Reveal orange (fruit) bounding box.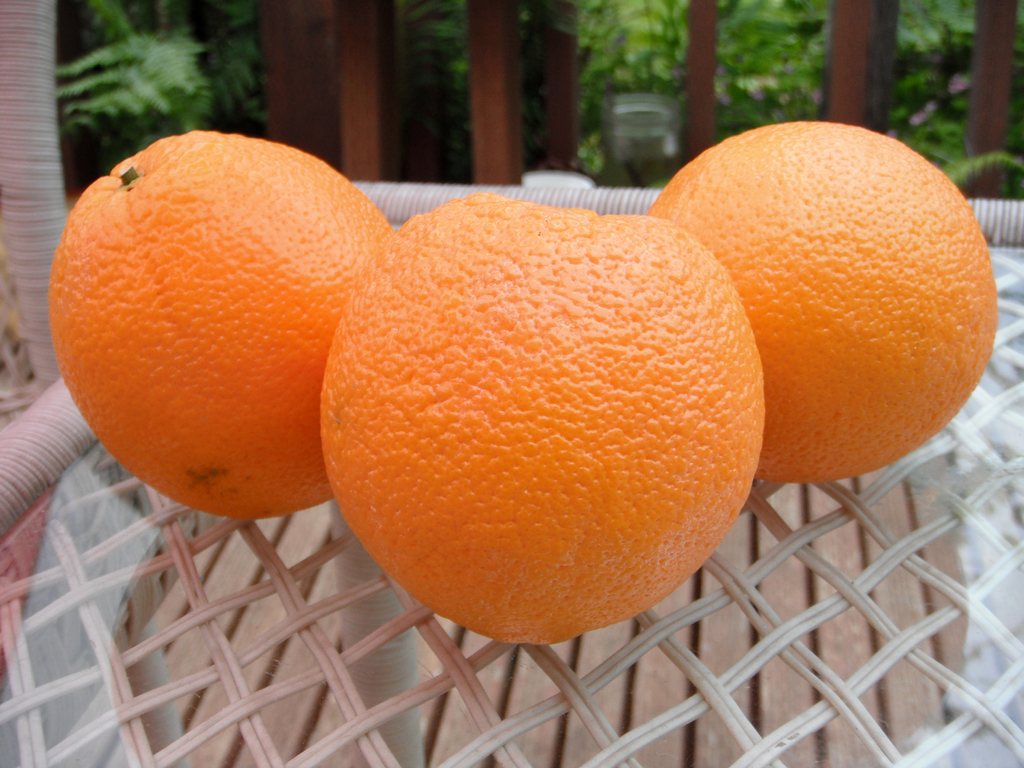
Revealed: [left=46, top=124, right=388, bottom=520].
